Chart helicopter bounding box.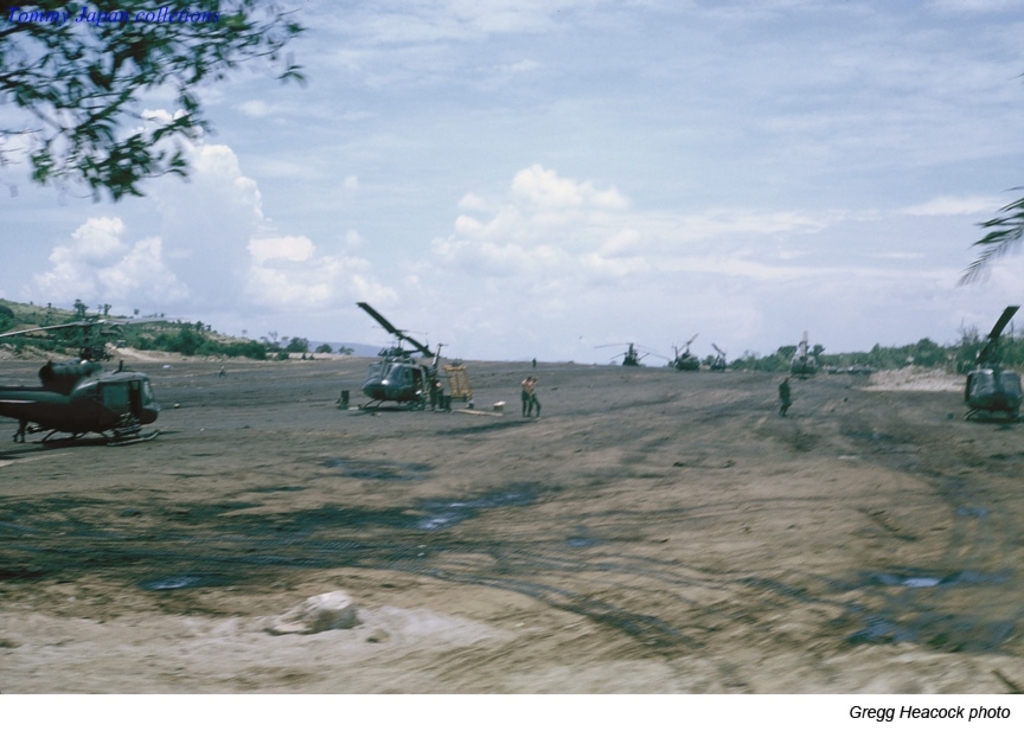
Charted: pyautogui.locateOnScreen(0, 314, 215, 445).
